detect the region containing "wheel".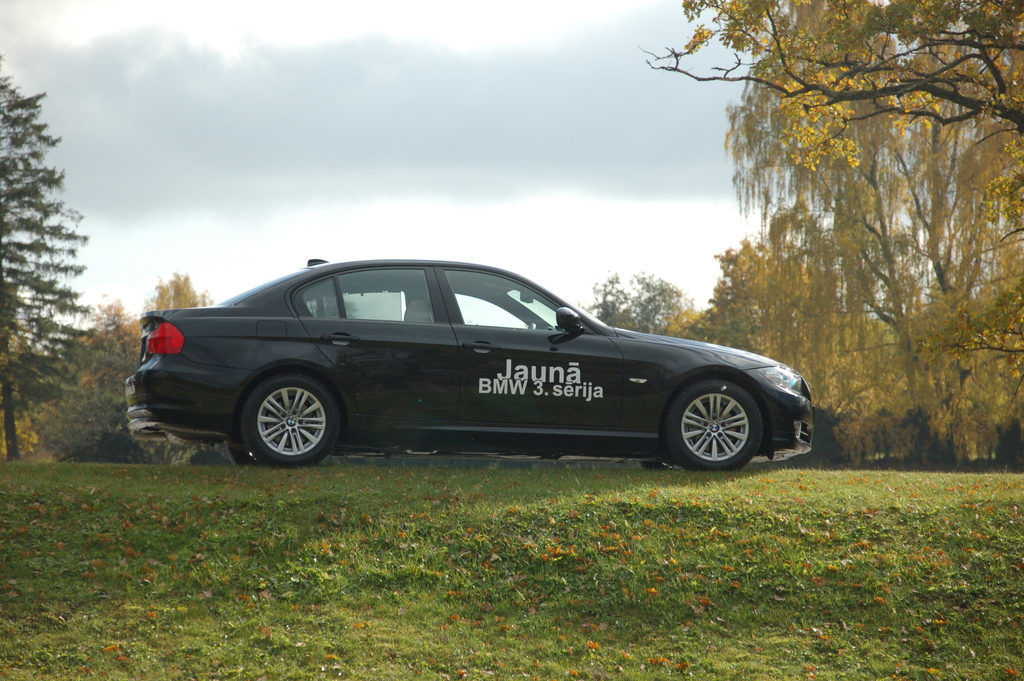
rect(230, 437, 253, 462).
